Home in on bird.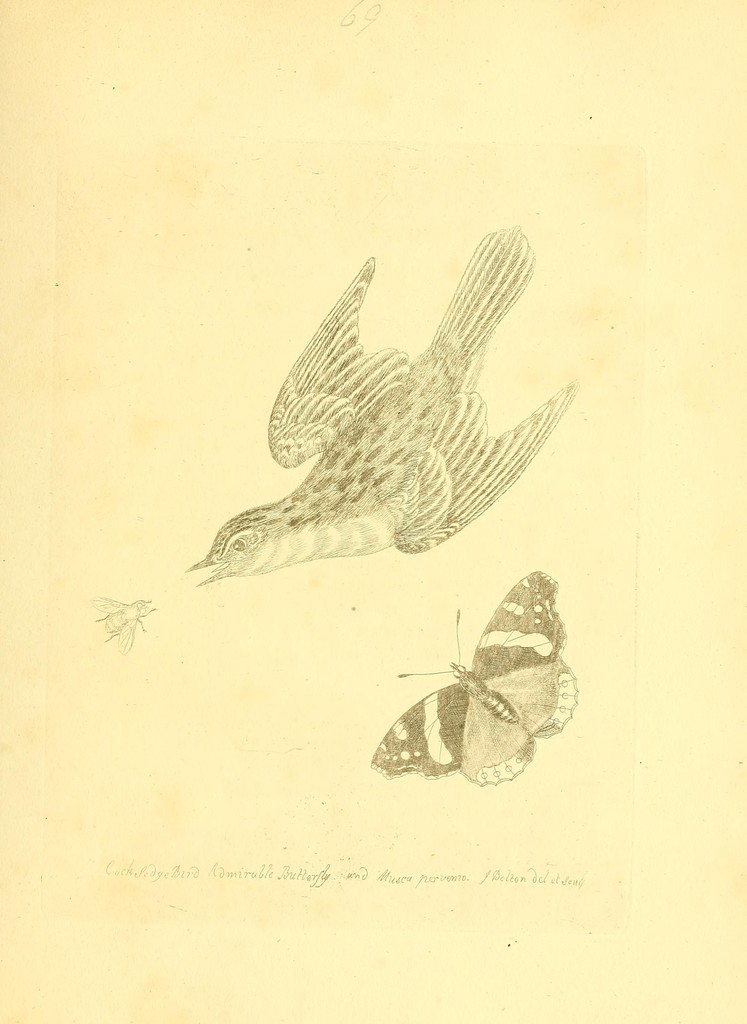
Homed in at (172,248,598,579).
